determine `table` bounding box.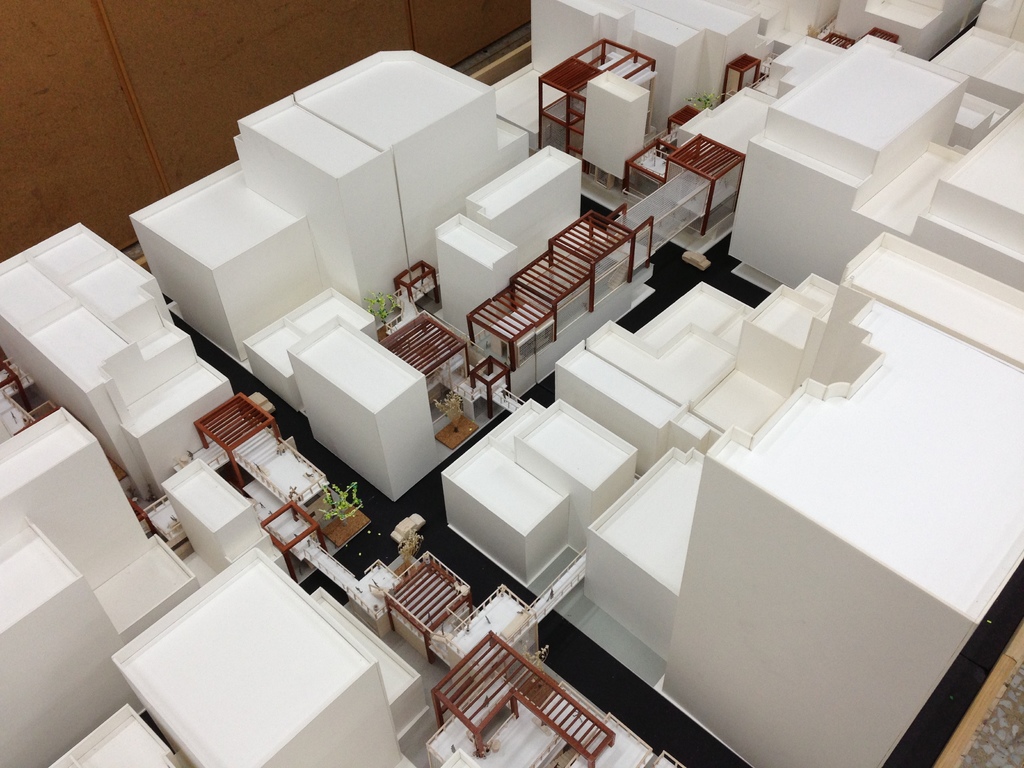
Determined: pyautogui.locateOnScreen(439, 631, 614, 767).
